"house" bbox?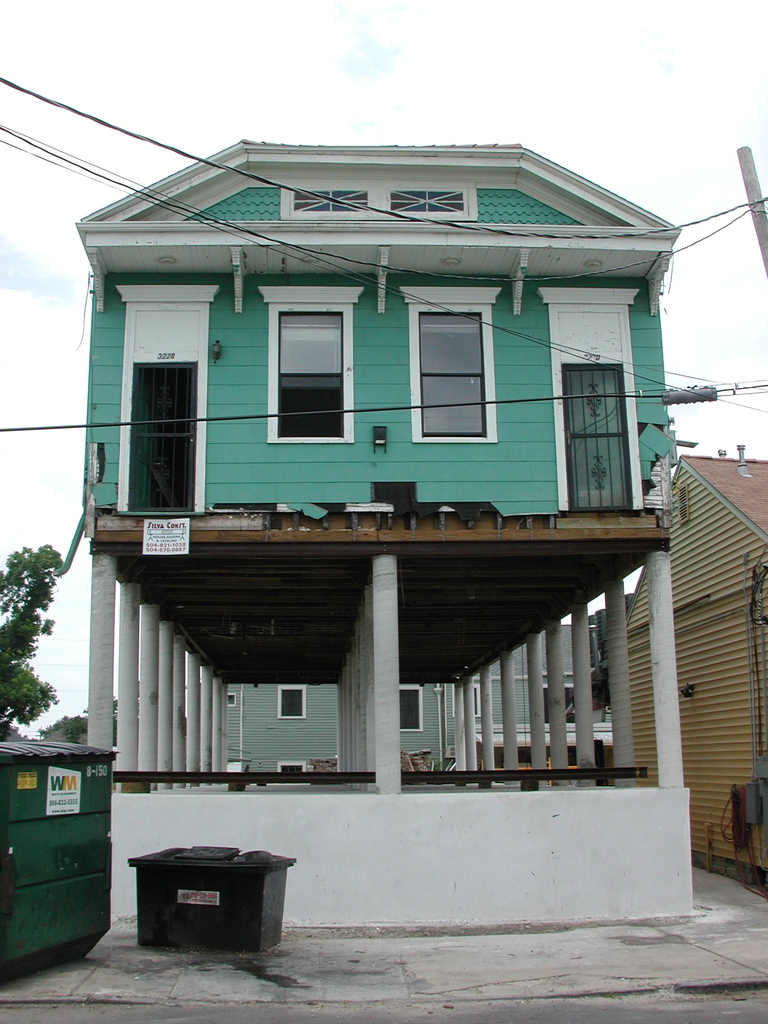
detection(627, 444, 767, 890)
